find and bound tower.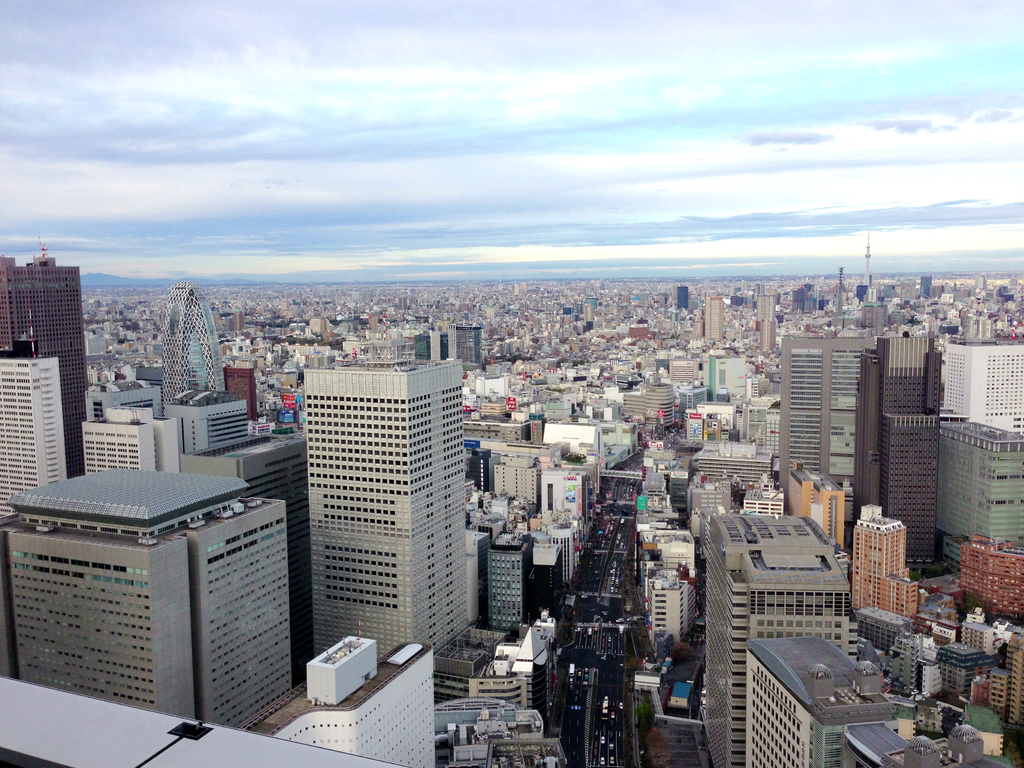
Bound: x1=928 y1=416 x2=1018 y2=575.
